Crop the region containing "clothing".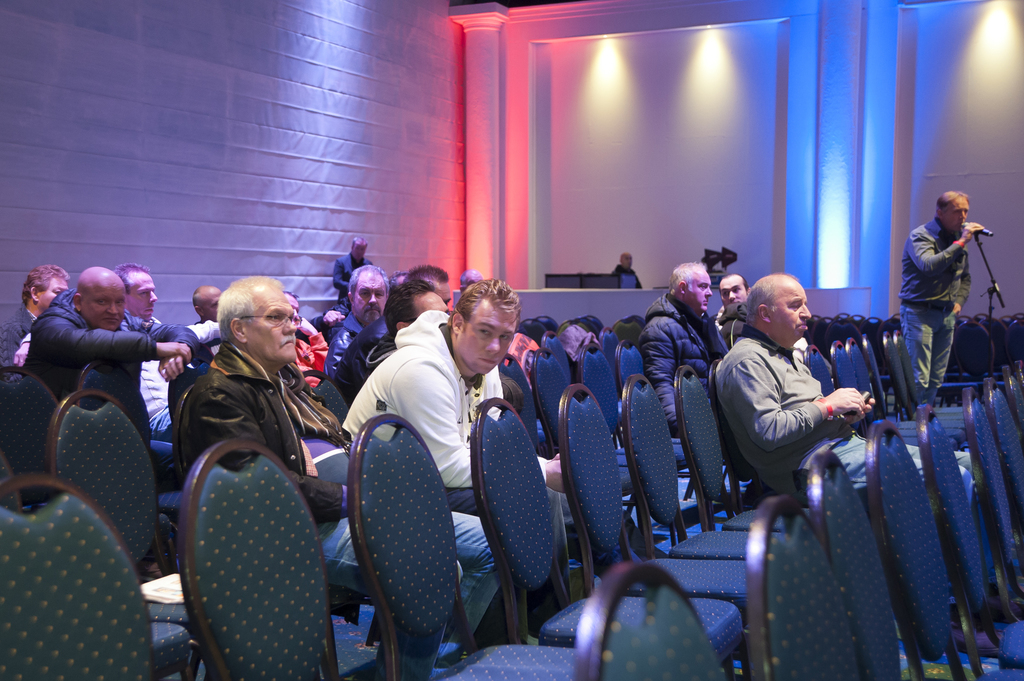
Crop region: bbox=(346, 303, 576, 524).
